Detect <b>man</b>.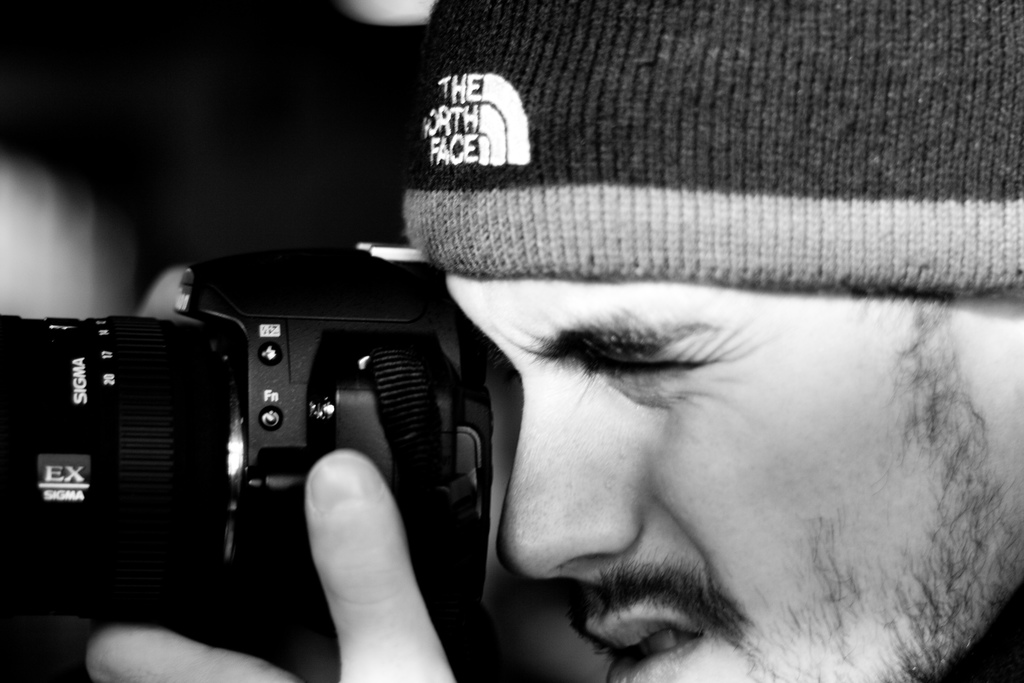
Detected at locate(81, 0, 1023, 682).
